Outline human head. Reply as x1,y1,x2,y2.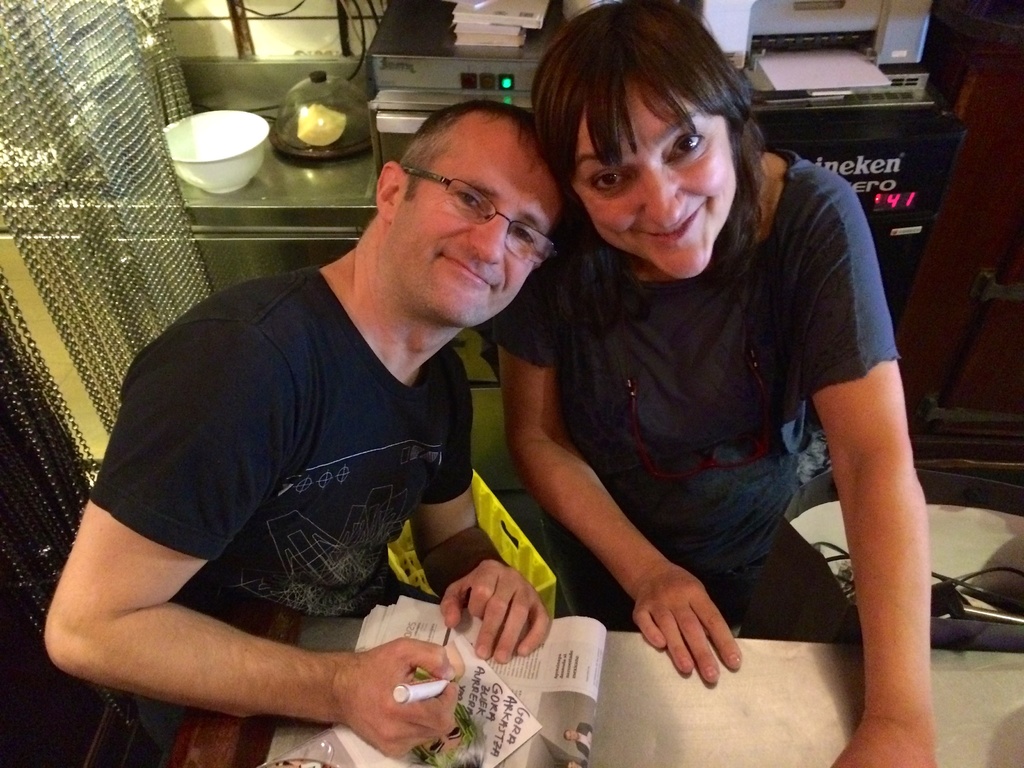
371,98,580,333.
